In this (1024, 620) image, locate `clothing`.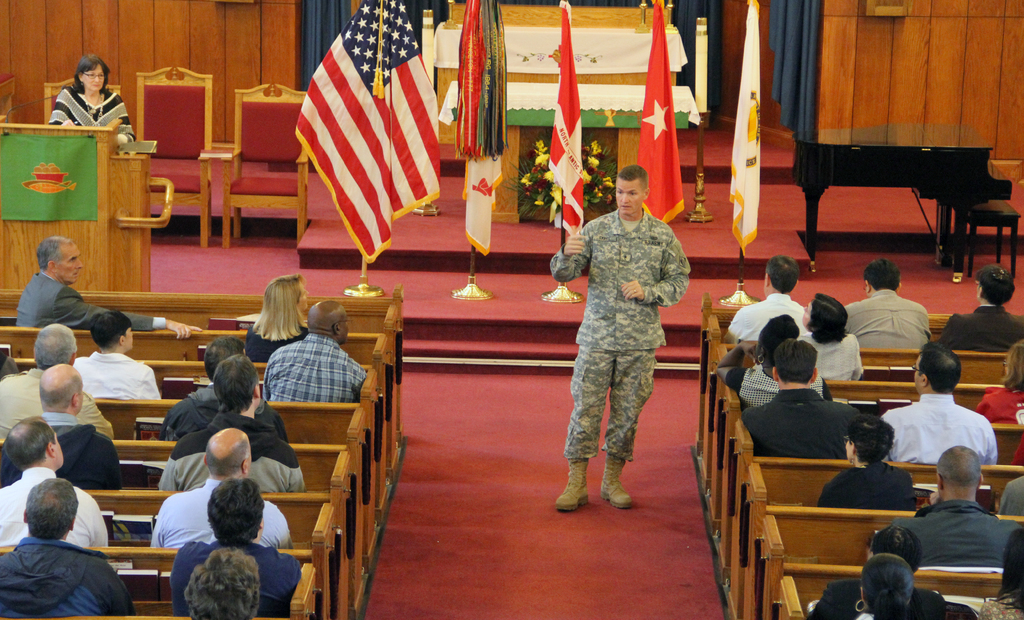
Bounding box: bbox(64, 350, 170, 402).
